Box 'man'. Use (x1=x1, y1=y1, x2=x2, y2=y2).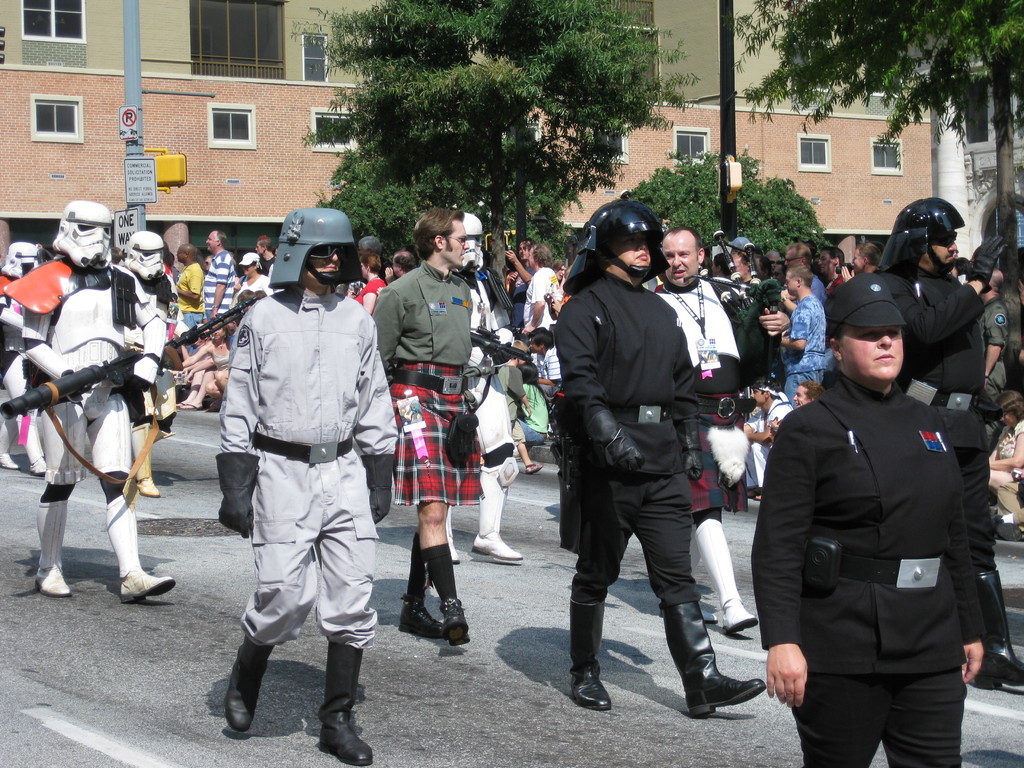
(x1=836, y1=239, x2=893, y2=280).
